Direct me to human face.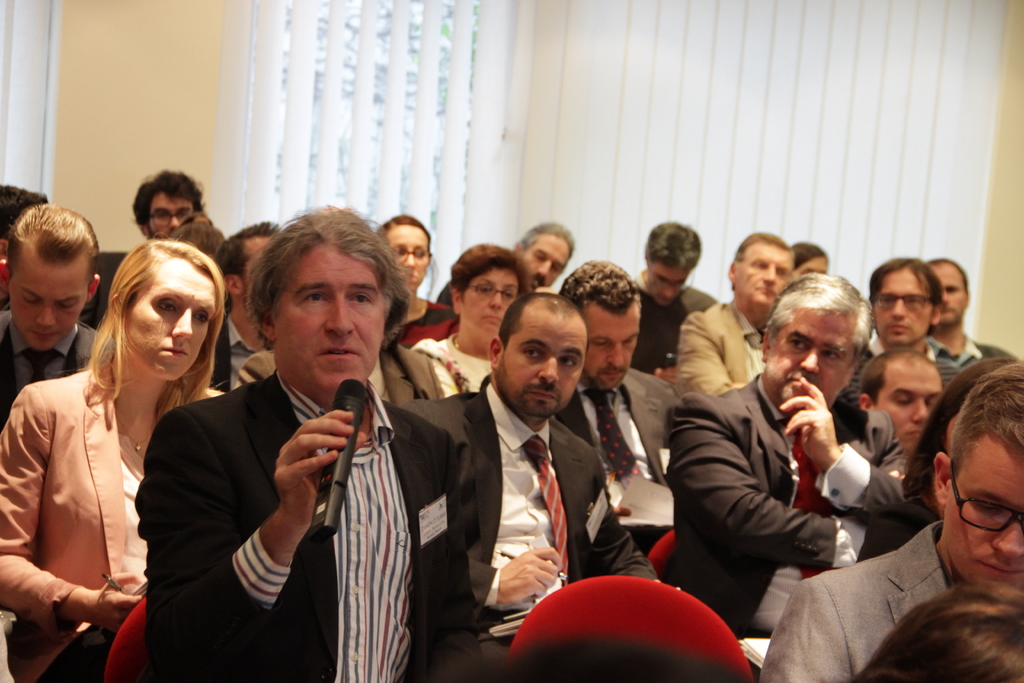
Direction: pyautogui.locateOnScreen(645, 262, 691, 306).
